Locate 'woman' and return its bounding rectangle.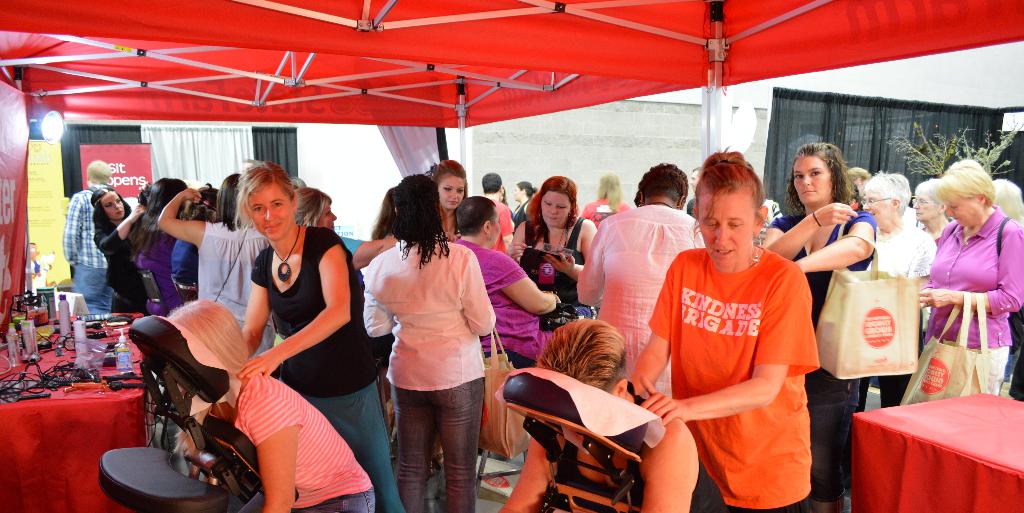
left=856, top=171, right=937, bottom=417.
